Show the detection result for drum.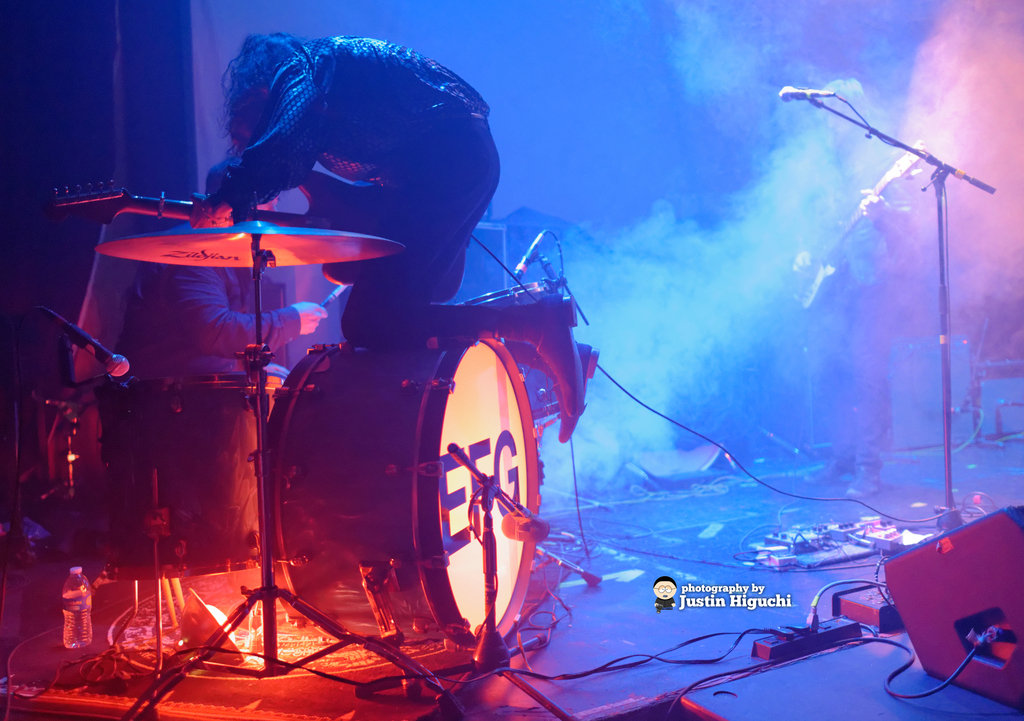
[80,374,283,578].
